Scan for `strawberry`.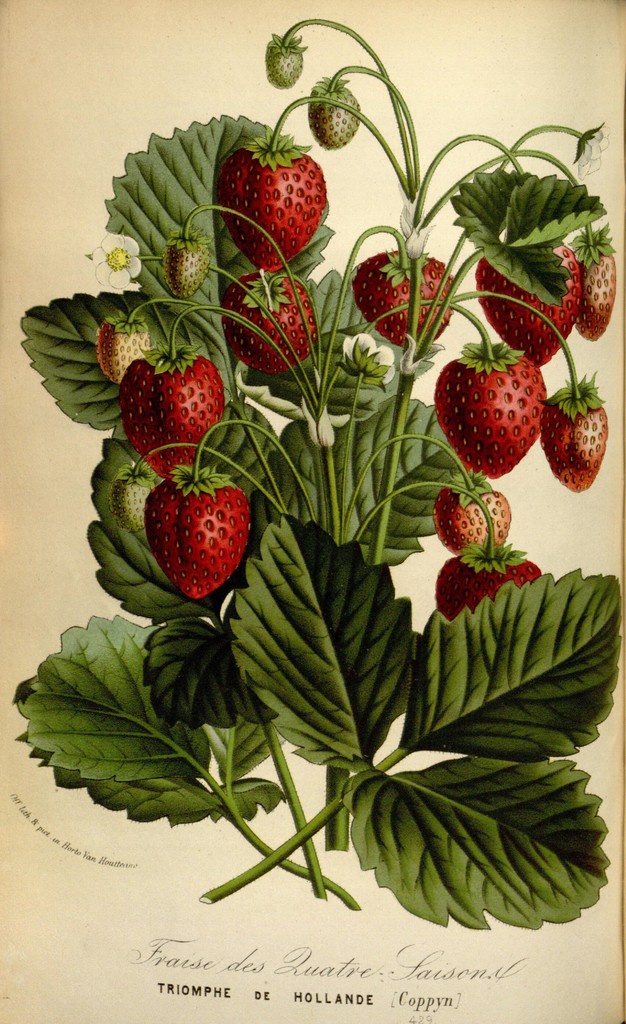
Scan result: 144, 471, 246, 595.
